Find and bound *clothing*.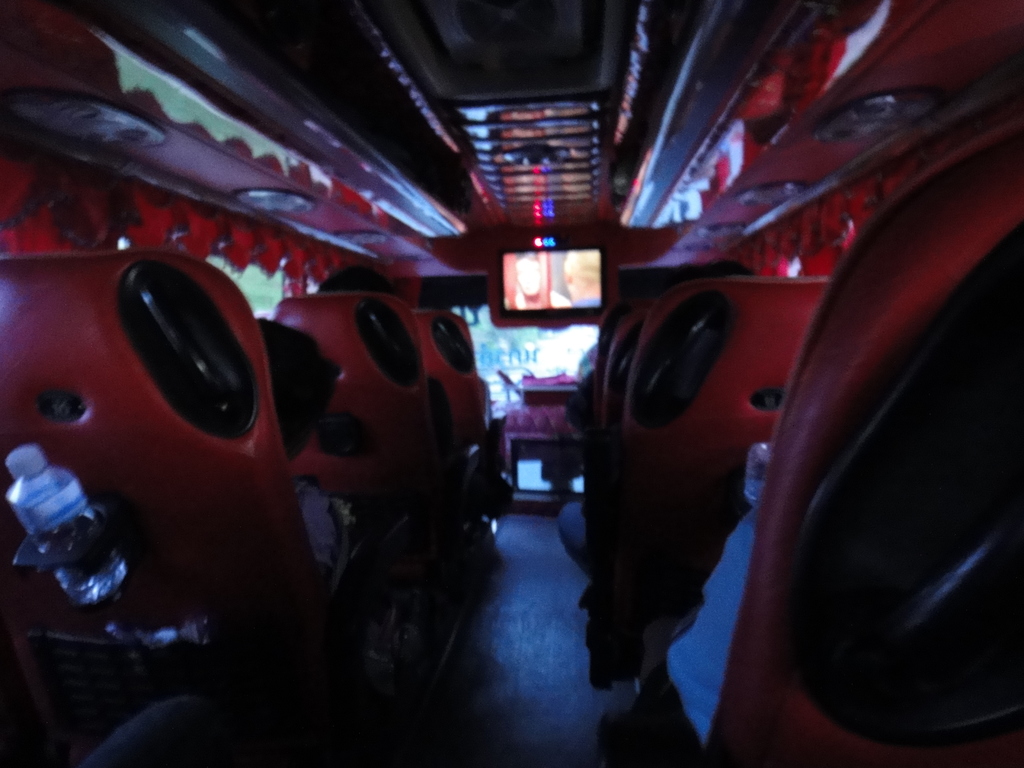
Bound: [x1=248, y1=275, x2=517, y2=490].
